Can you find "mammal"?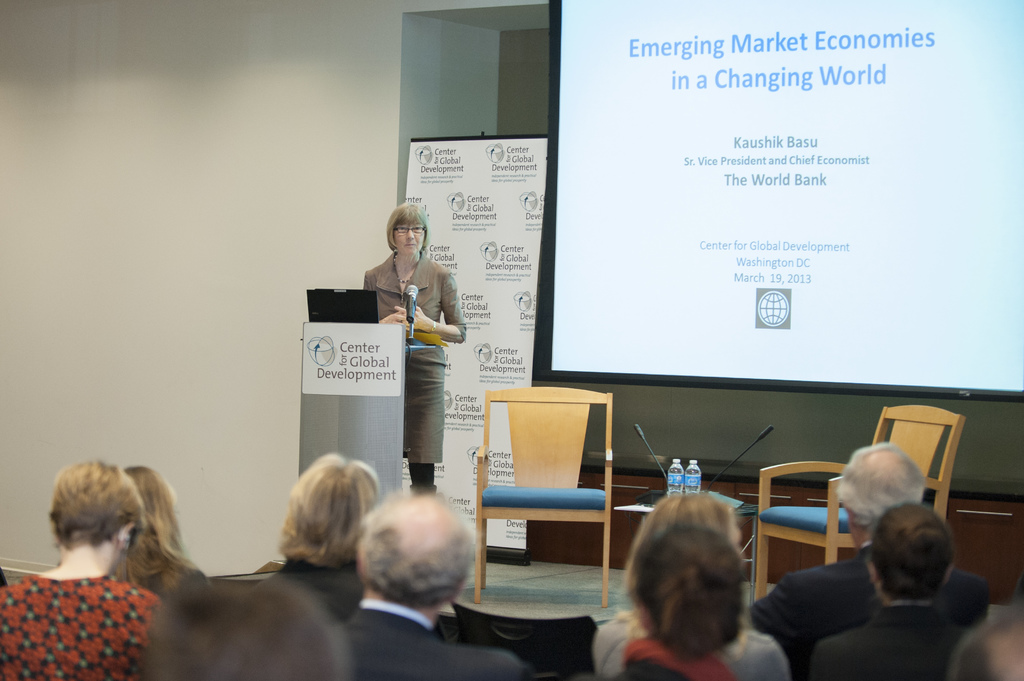
Yes, bounding box: 261, 453, 385, 625.
